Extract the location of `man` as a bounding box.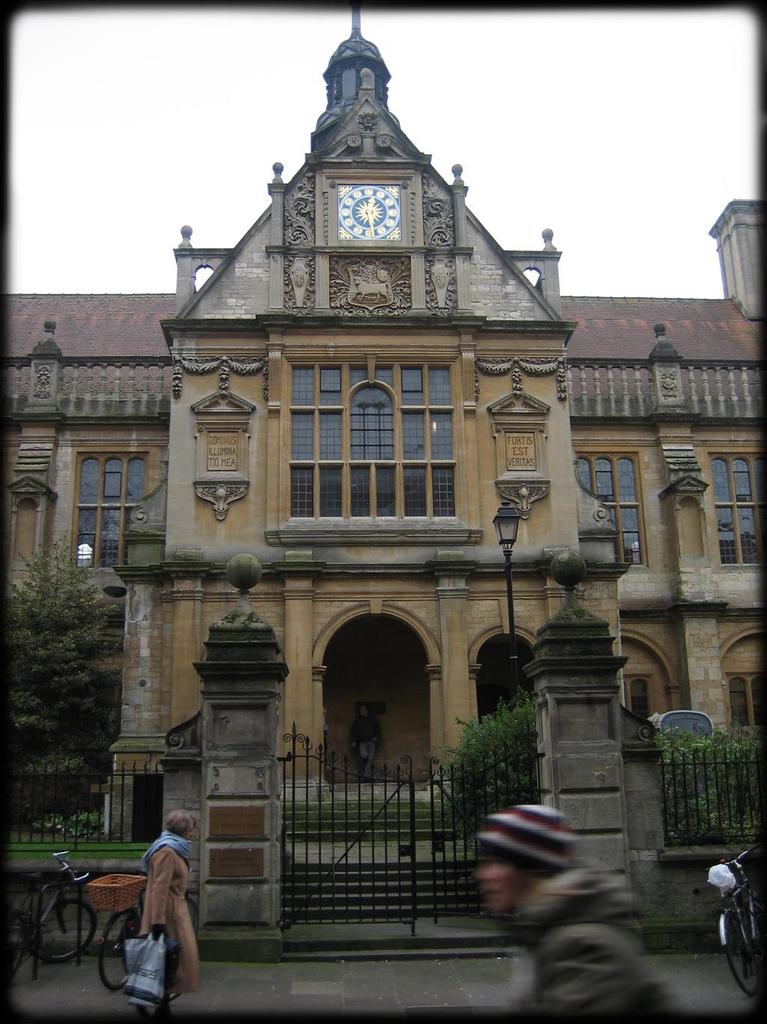
{"x1": 436, "y1": 805, "x2": 682, "y2": 1001}.
